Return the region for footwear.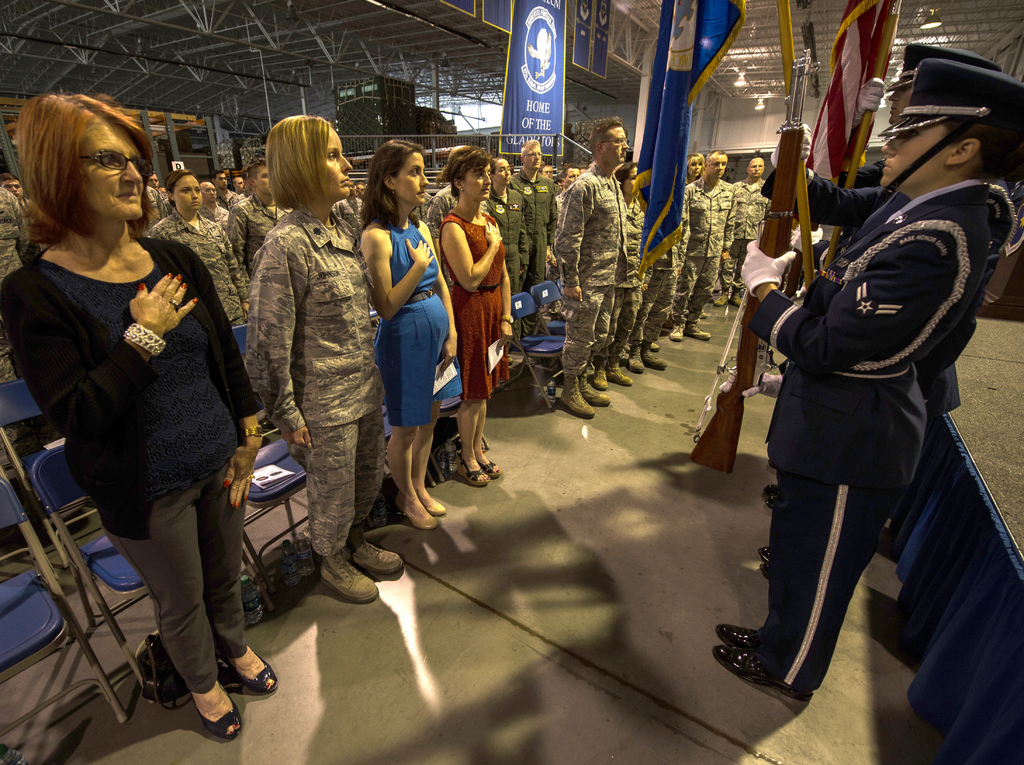
crop(581, 390, 612, 406).
